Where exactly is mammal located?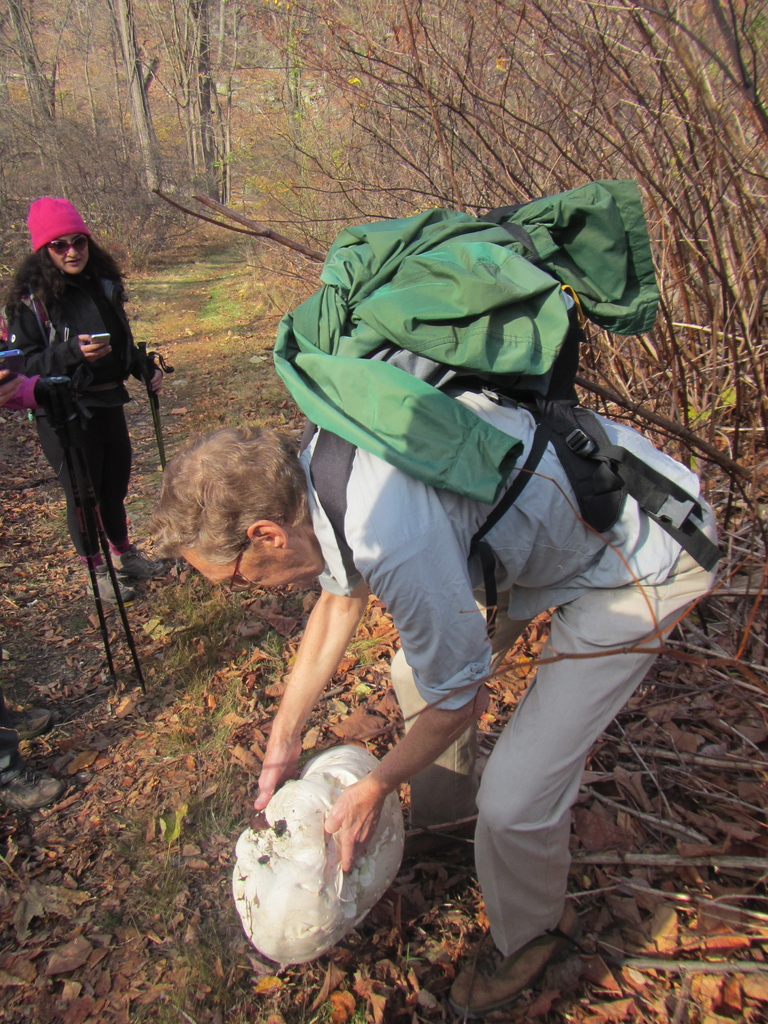
Its bounding box is {"x1": 0, "y1": 188, "x2": 173, "y2": 603}.
